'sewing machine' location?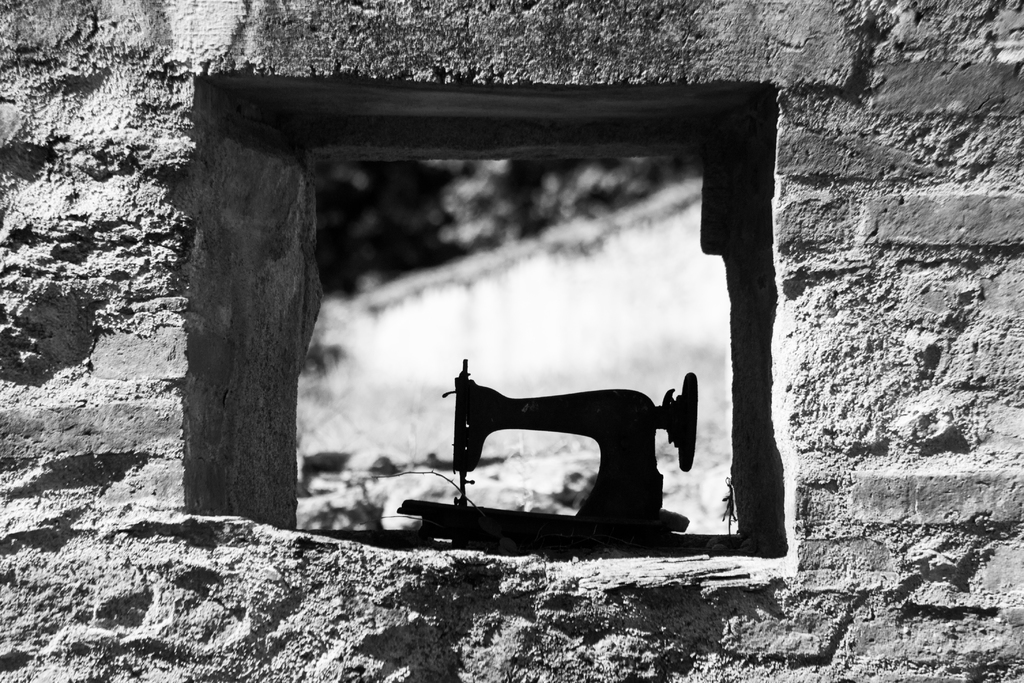
394,356,696,533
